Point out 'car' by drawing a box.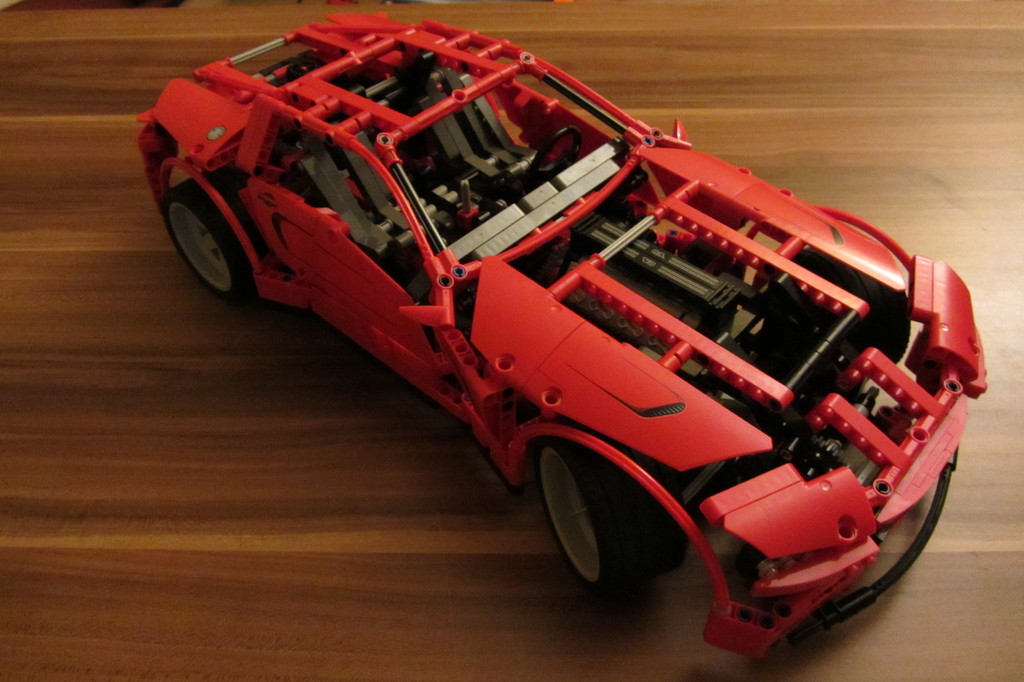
pyautogui.locateOnScreen(133, 36, 953, 611).
